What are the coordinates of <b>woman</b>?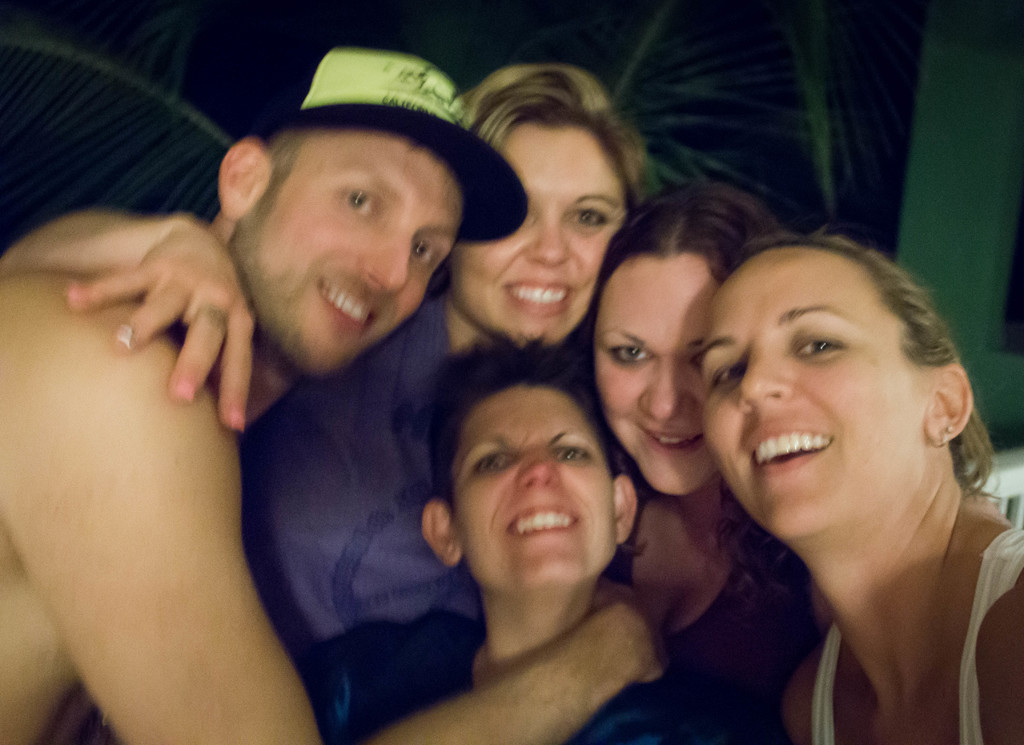
bbox=(0, 65, 665, 744).
